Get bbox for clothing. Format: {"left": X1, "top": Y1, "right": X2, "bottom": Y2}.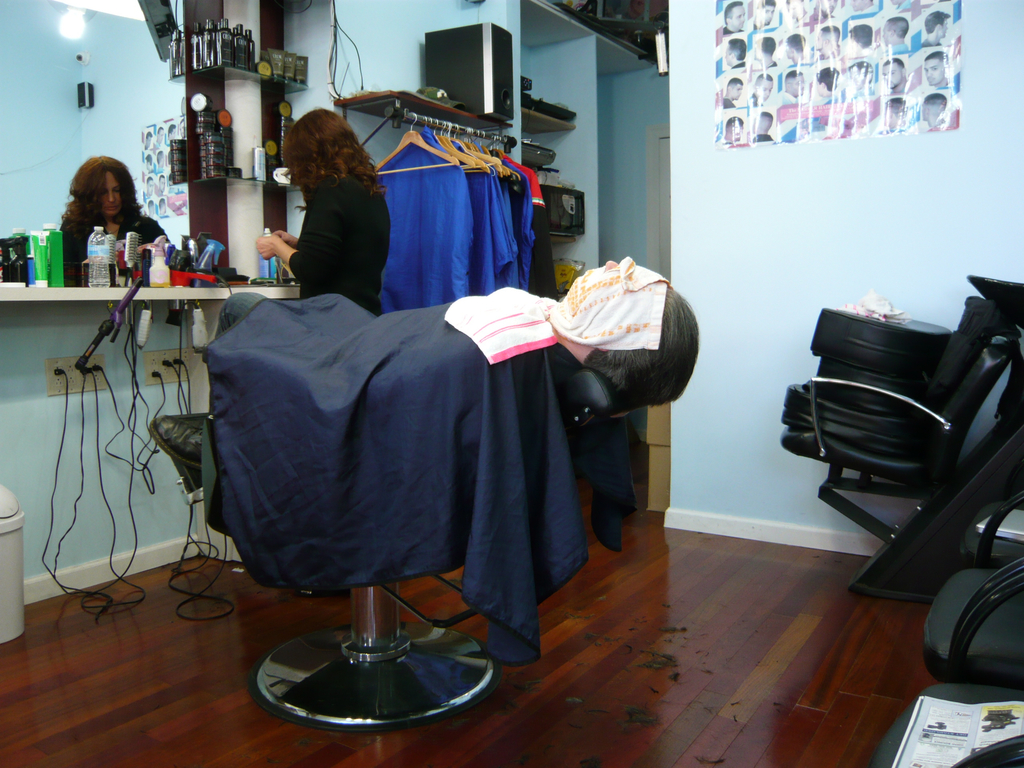
{"left": 817, "top": 95, "right": 840, "bottom": 102}.
